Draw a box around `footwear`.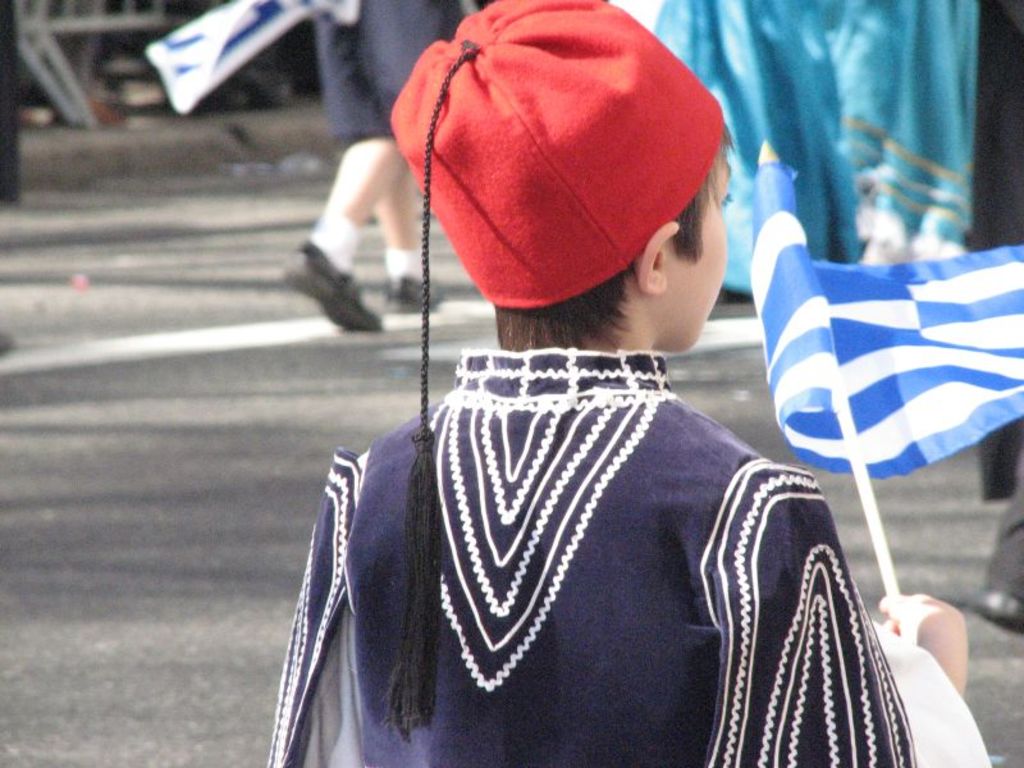
(left=283, top=242, right=387, bottom=343).
